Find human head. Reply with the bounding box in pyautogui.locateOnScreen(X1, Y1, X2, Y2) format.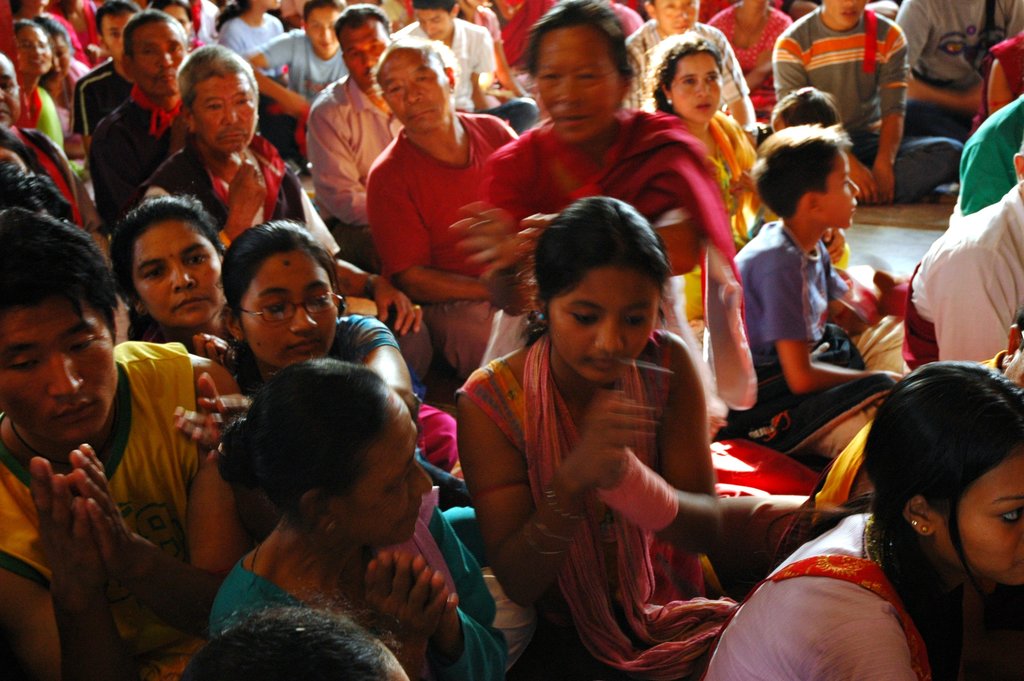
pyautogui.locateOnScreen(1012, 140, 1023, 209).
